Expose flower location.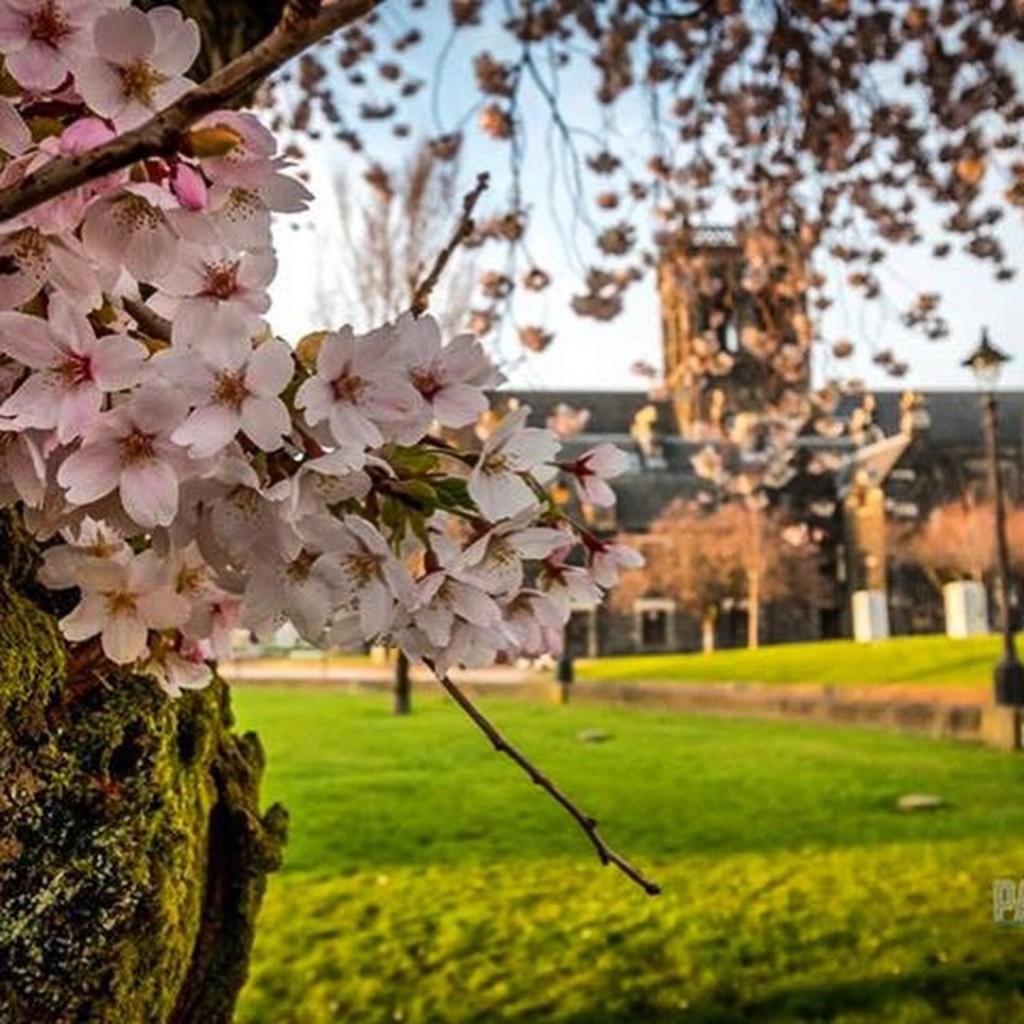
Exposed at {"left": 475, "top": 403, "right": 579, "bottom": 515}.
